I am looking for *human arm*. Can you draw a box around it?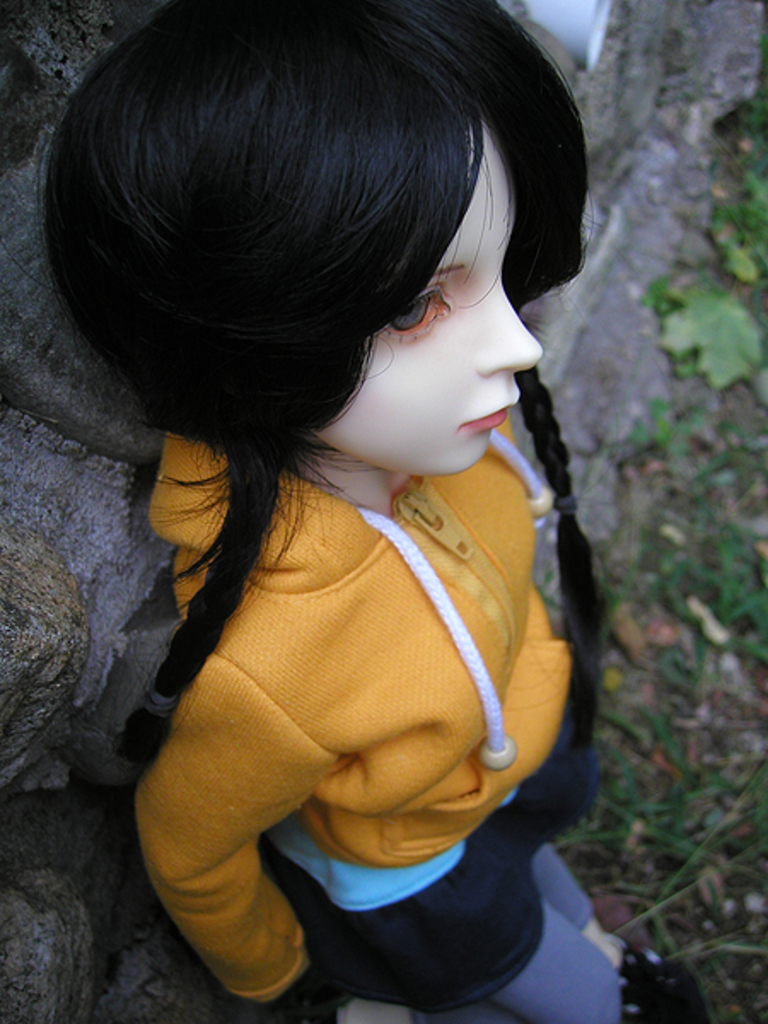
Sure, the bounding box is crop(166, 625, 328, 988).
